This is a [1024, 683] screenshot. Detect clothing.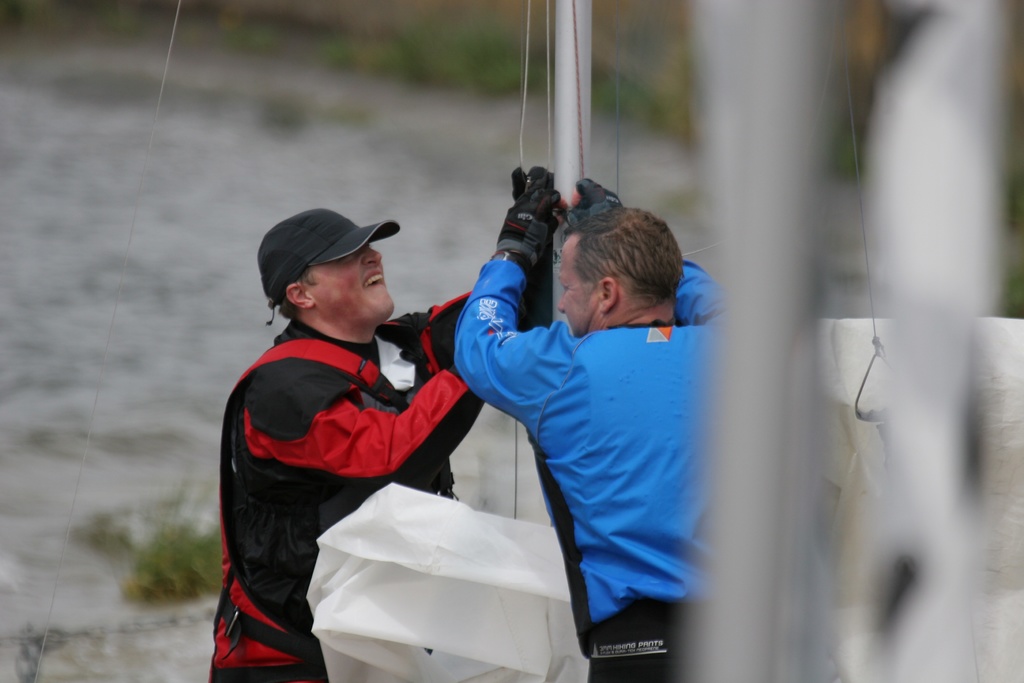
(451,252,752,682).
